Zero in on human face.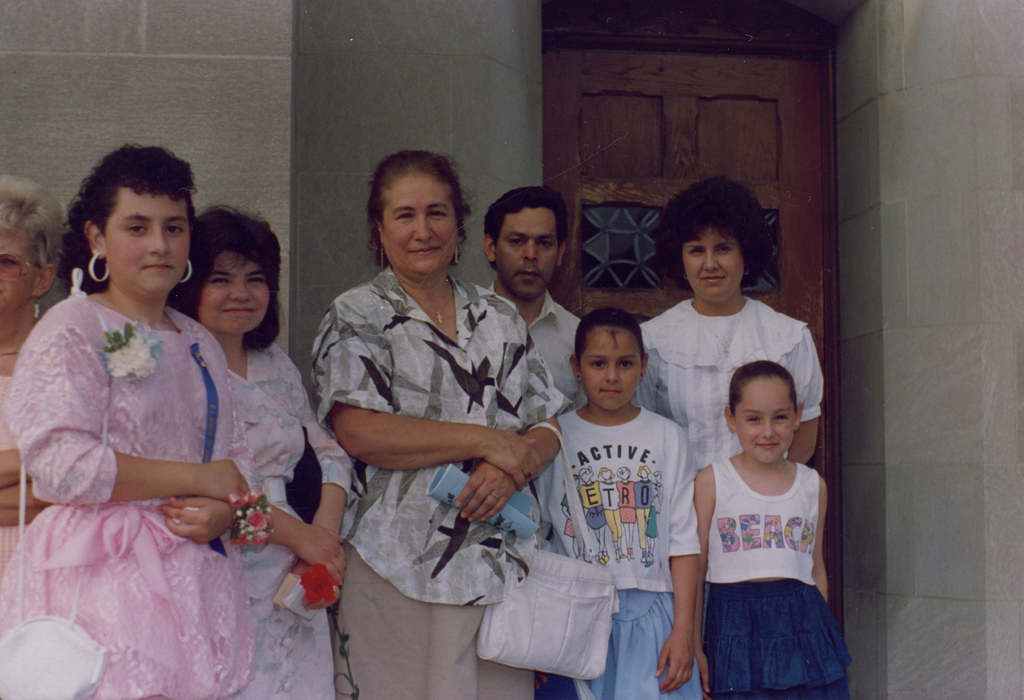
Zeroed in: box(499, 203, 564, 305).
